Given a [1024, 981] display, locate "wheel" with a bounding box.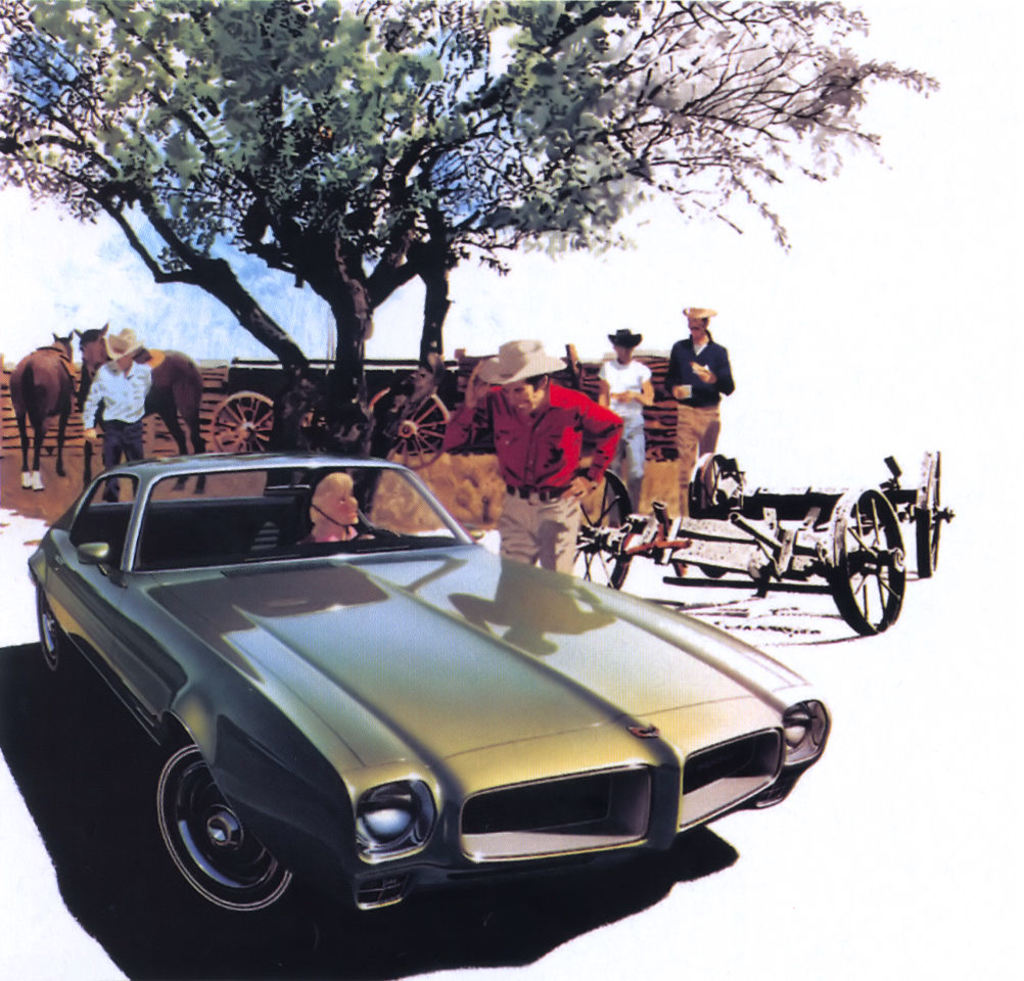
Located: <bbox>214, 393, 270, 450</bbox>.
